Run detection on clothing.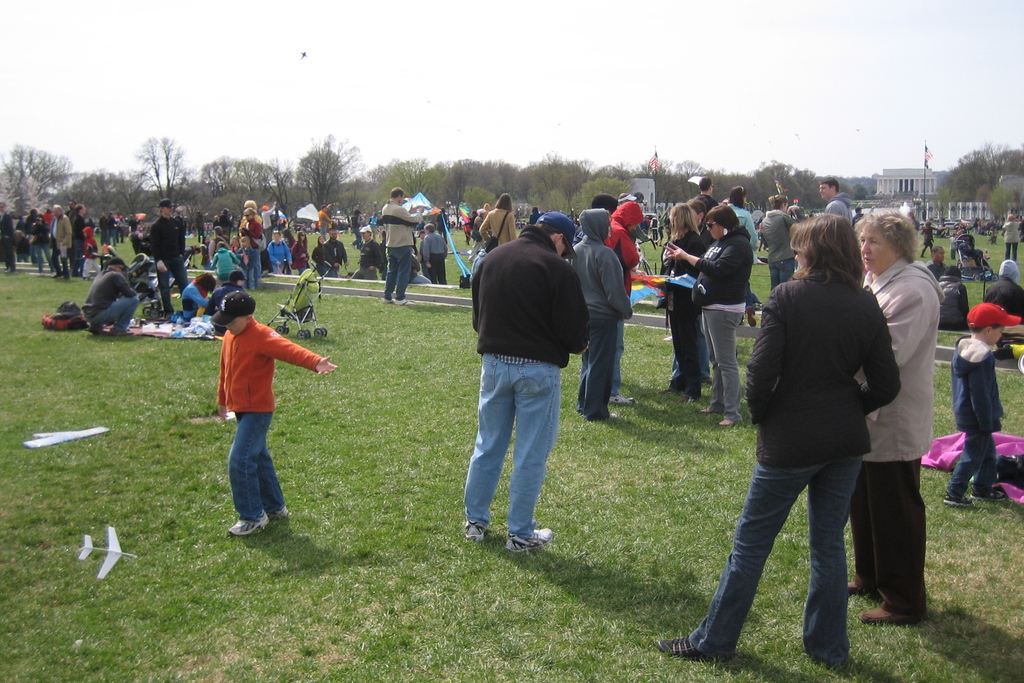
Result: crop(981, 272, 1023, 323).
